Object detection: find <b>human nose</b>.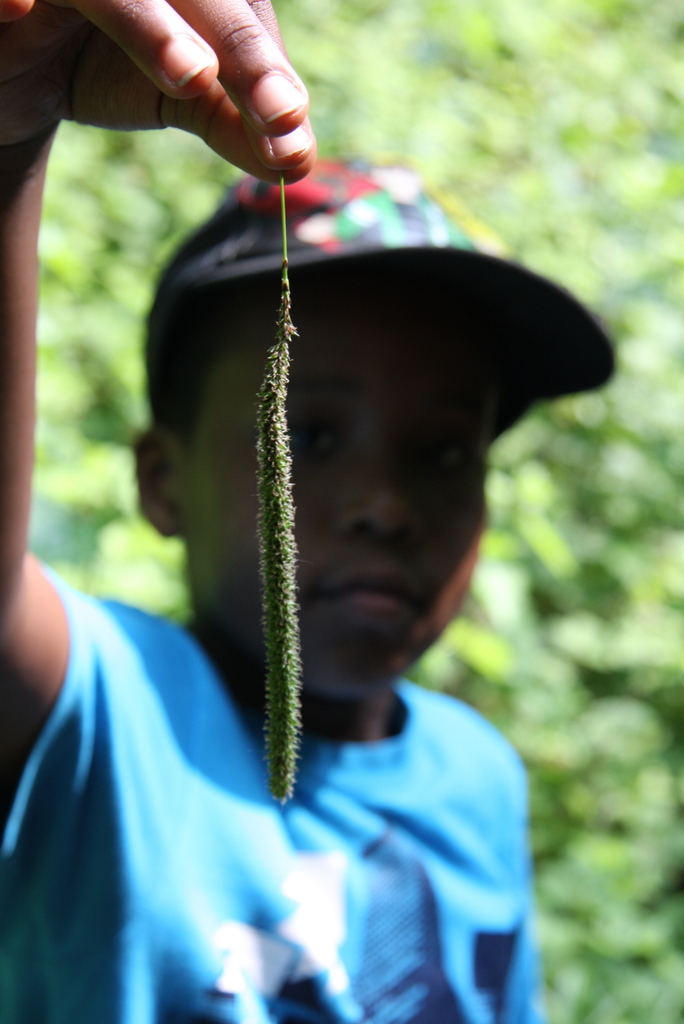
Rect(334, 435, 422, 545).
